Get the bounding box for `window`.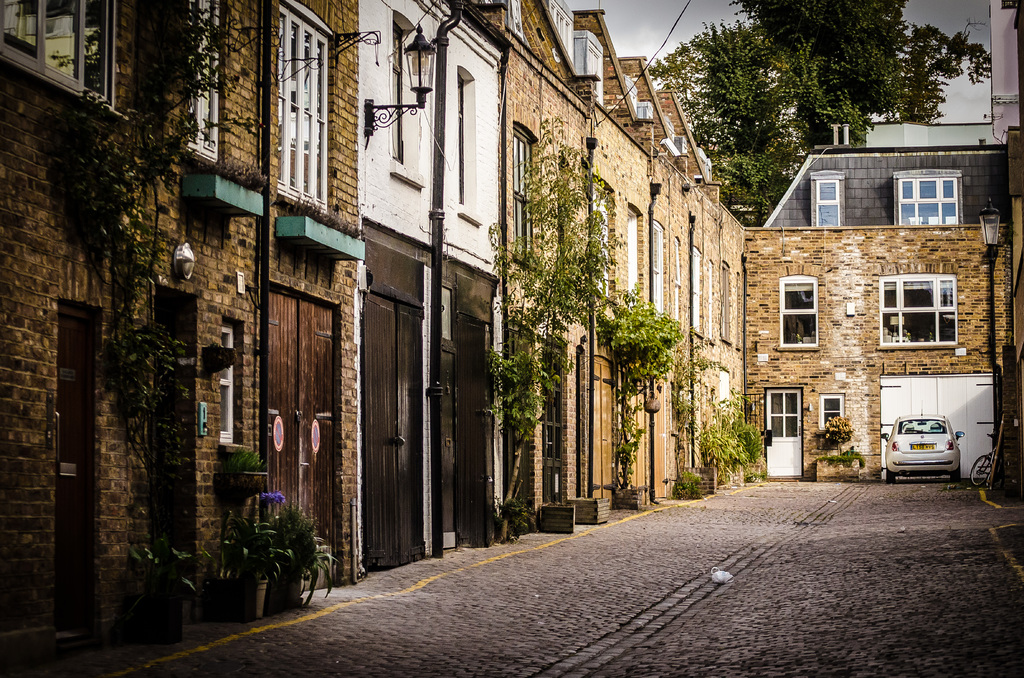
box=[877, 280, 960, 348].
